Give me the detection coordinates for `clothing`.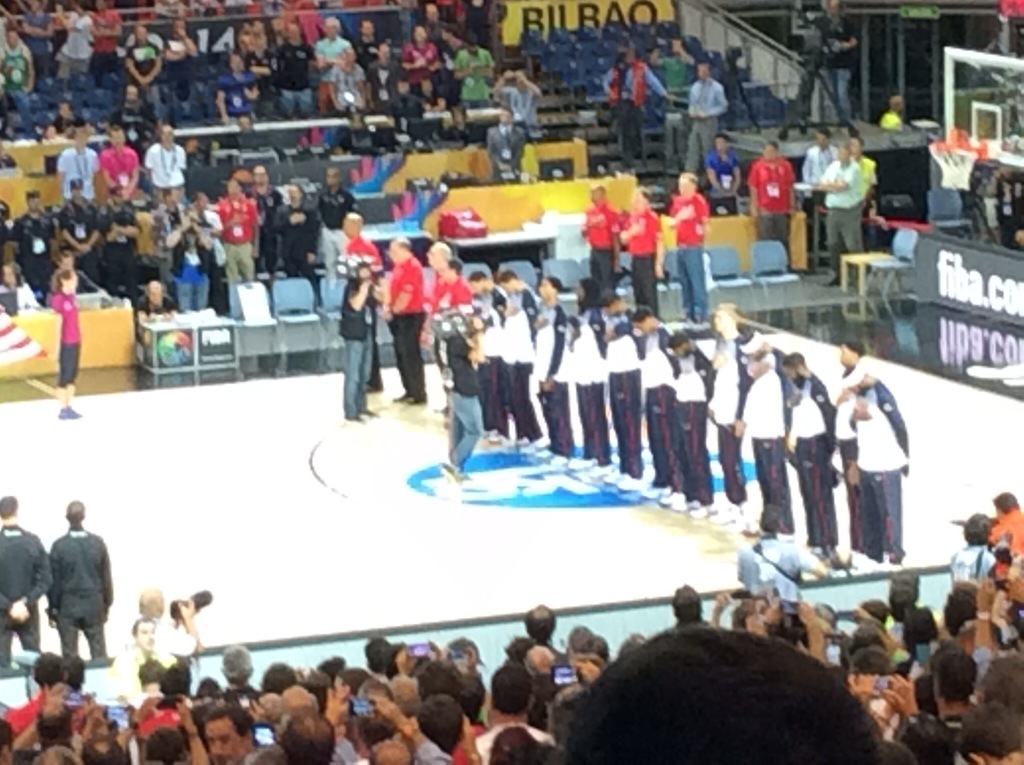
rect(45, 533, 114, 657).
